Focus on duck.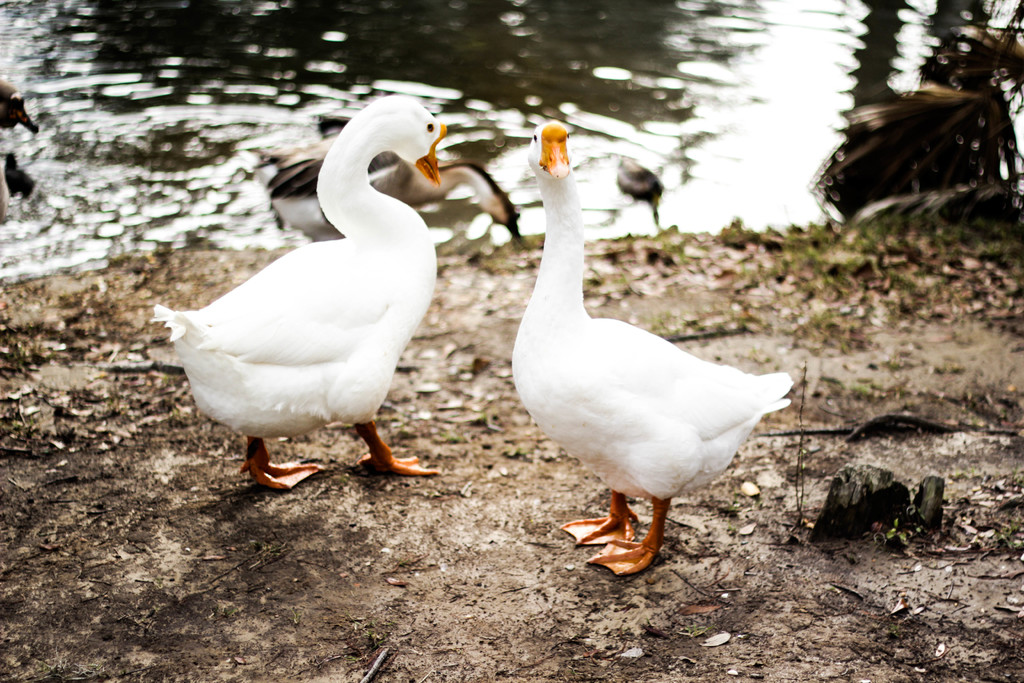
Focused at 502:114:797:584.
